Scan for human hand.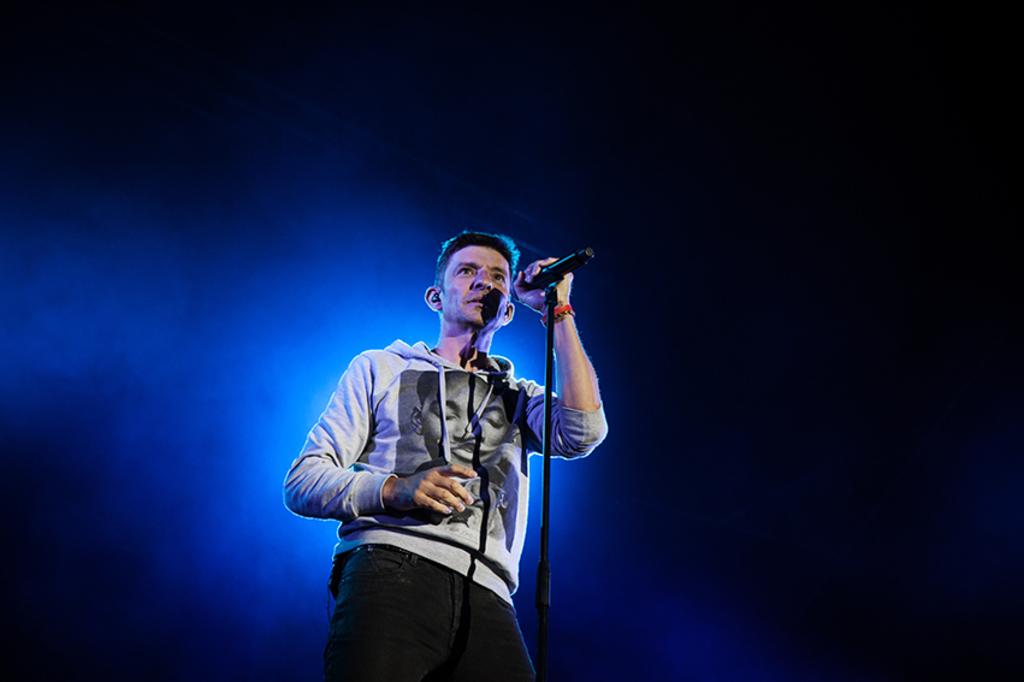
Scan result: bbox(508, 255, 576, 316).
